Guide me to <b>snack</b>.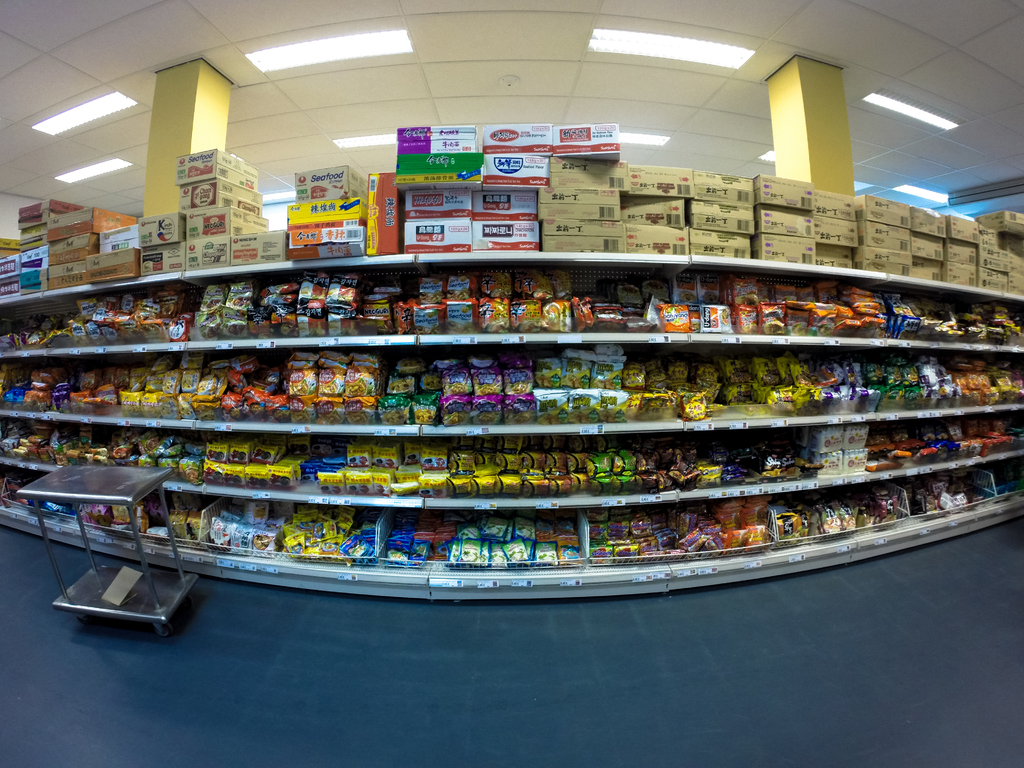
Guidance: {"x1": 507, "y1": 301, "x2": 543, "y2": 329}.
